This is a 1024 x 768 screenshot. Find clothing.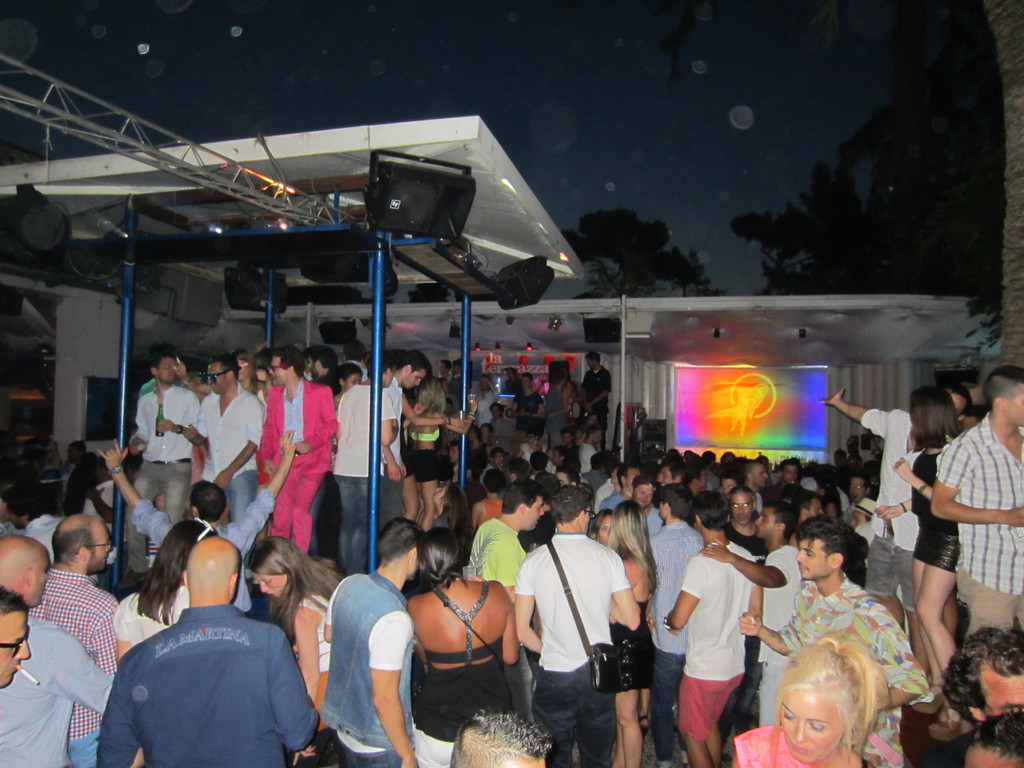
Bounding box: <box>520,441,533,458</box>.
